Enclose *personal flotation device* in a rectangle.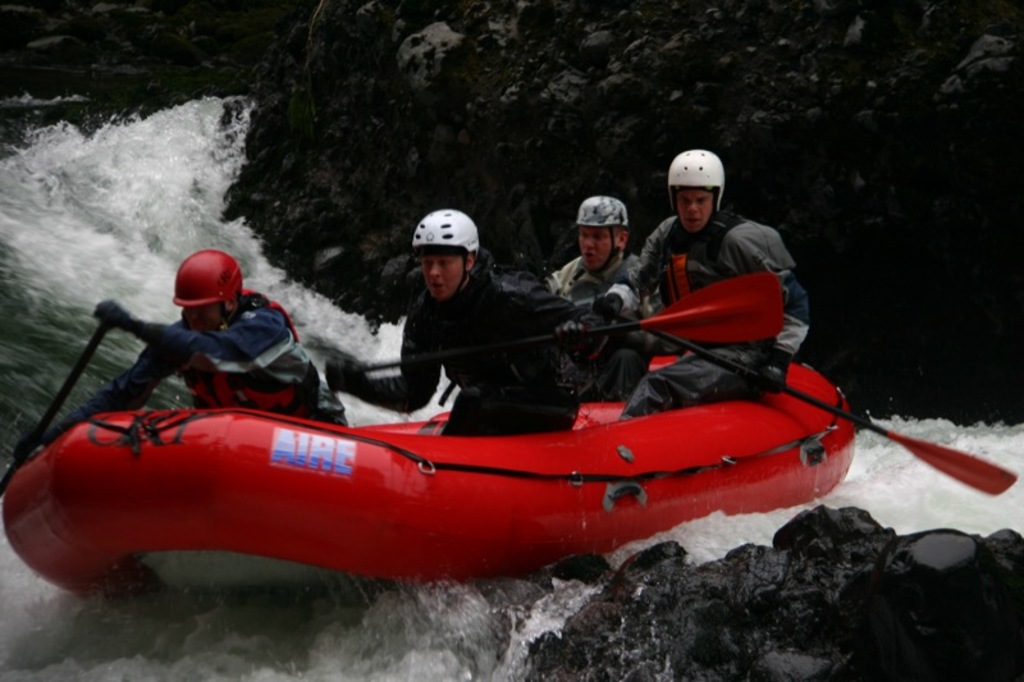
bbox=(649, 211, 773, 375).
